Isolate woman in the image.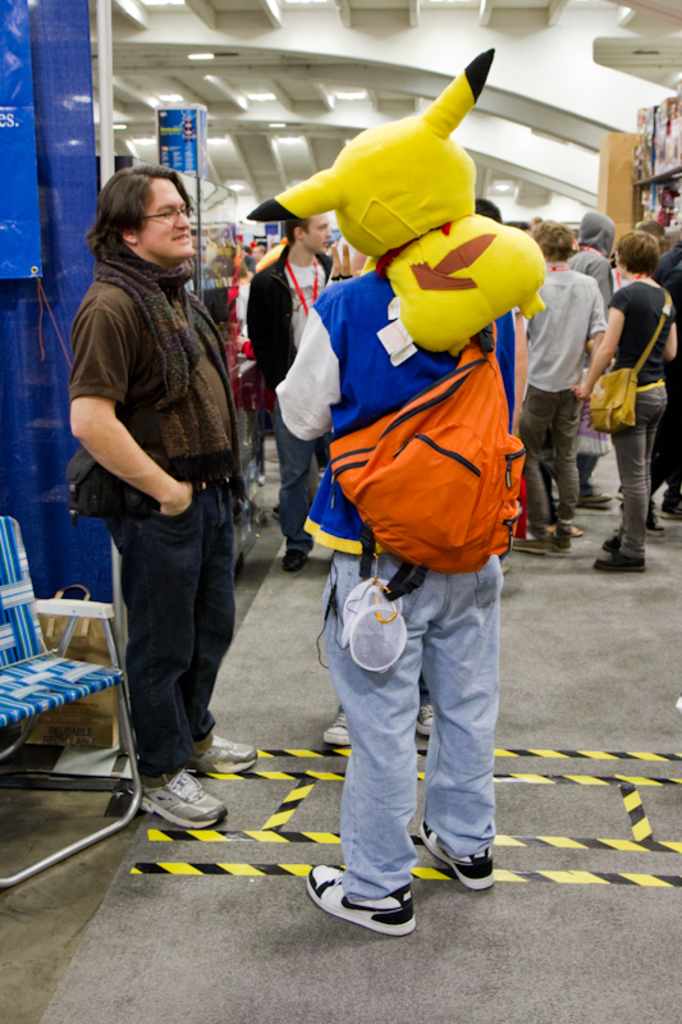
Isolated region: [558, 221, 681, 577].
